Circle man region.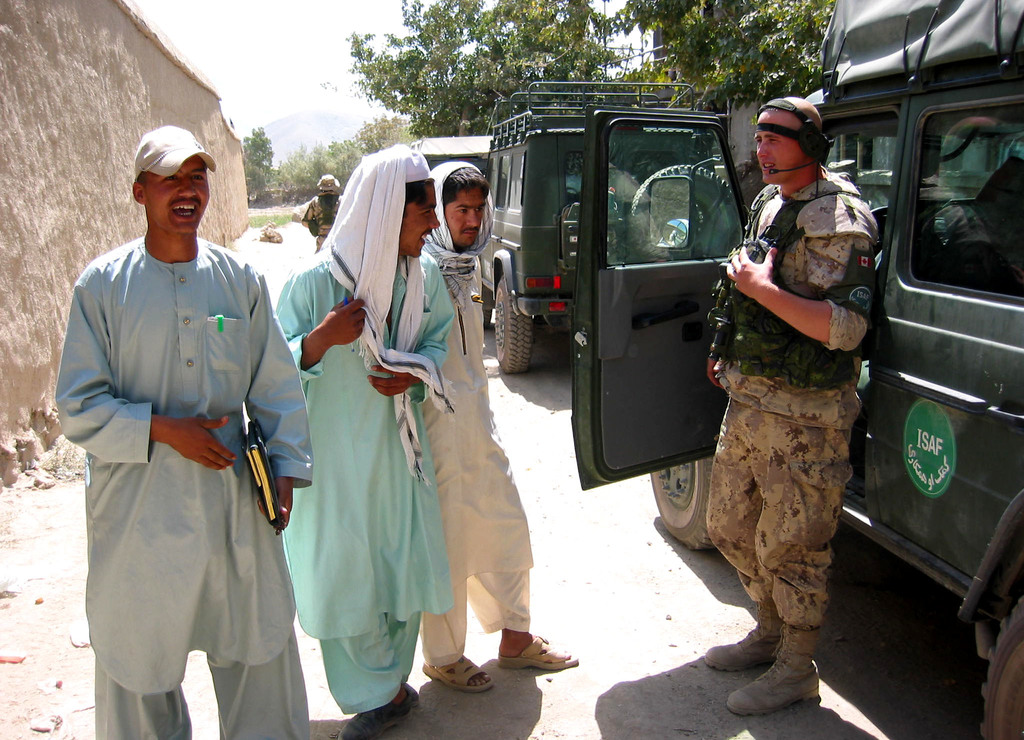
Region: box(702, 97, 891, 717).
